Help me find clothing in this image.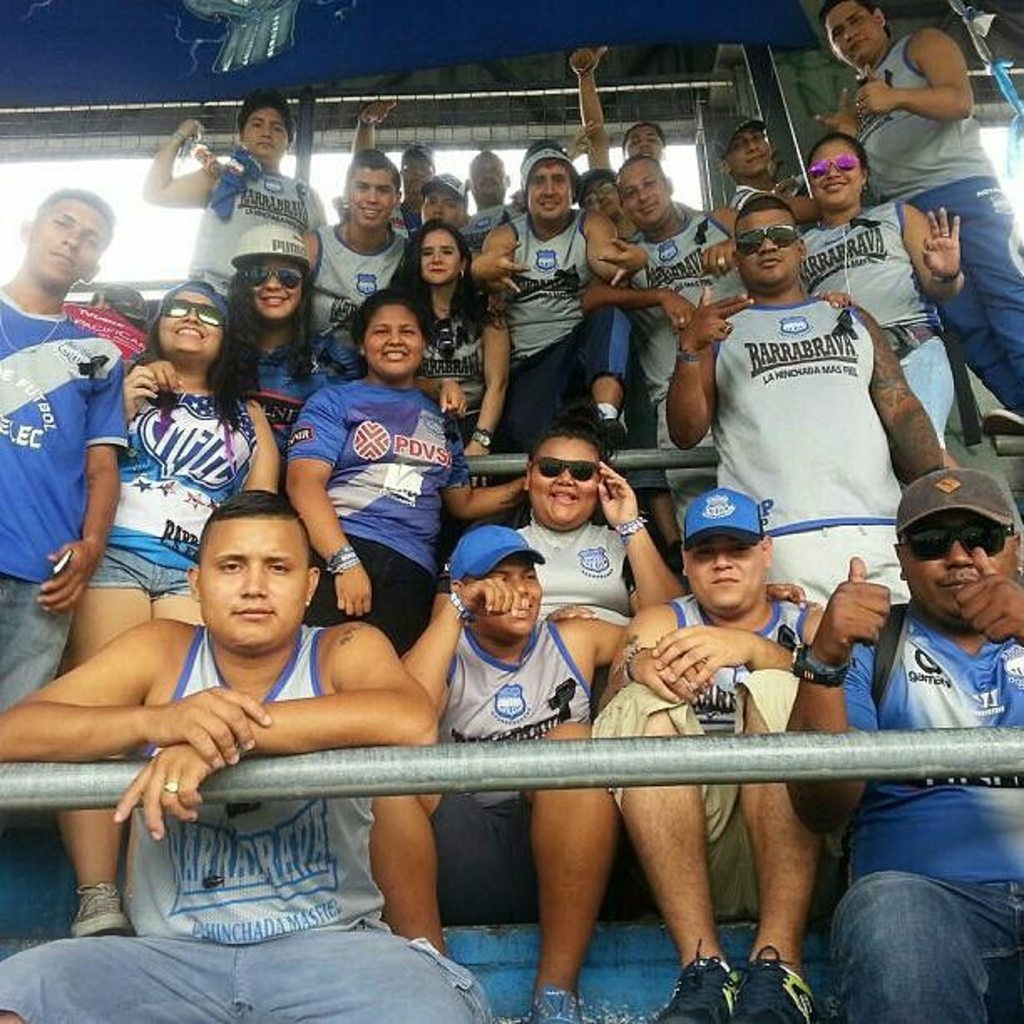
Found it: rect(189, 144, 325, 311).
